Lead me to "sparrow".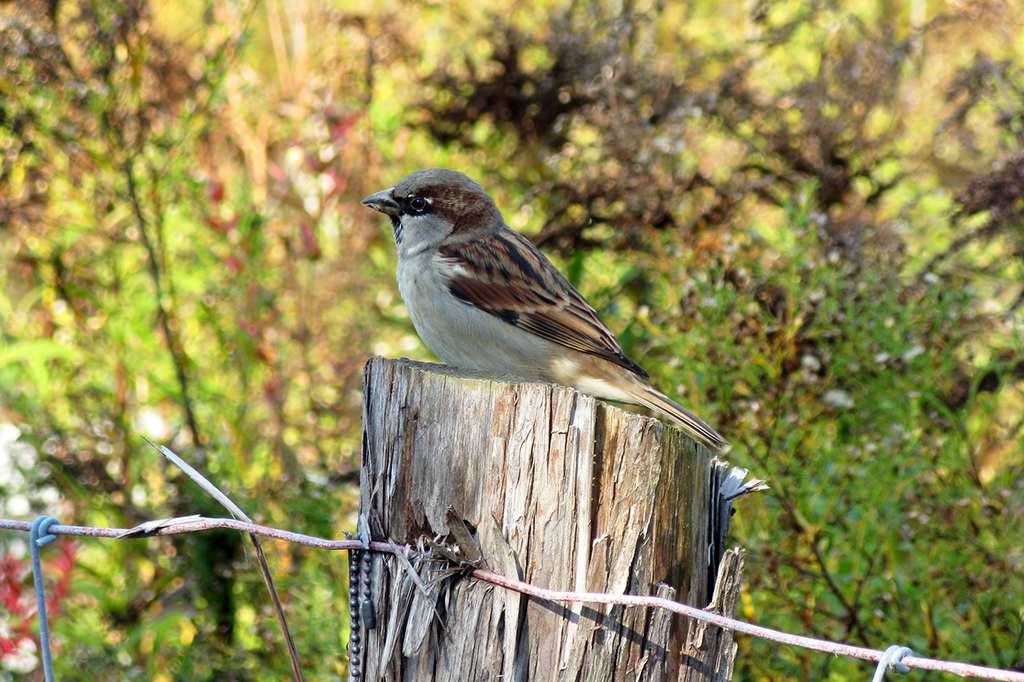
Lead to [364, 168, 726, 454].
